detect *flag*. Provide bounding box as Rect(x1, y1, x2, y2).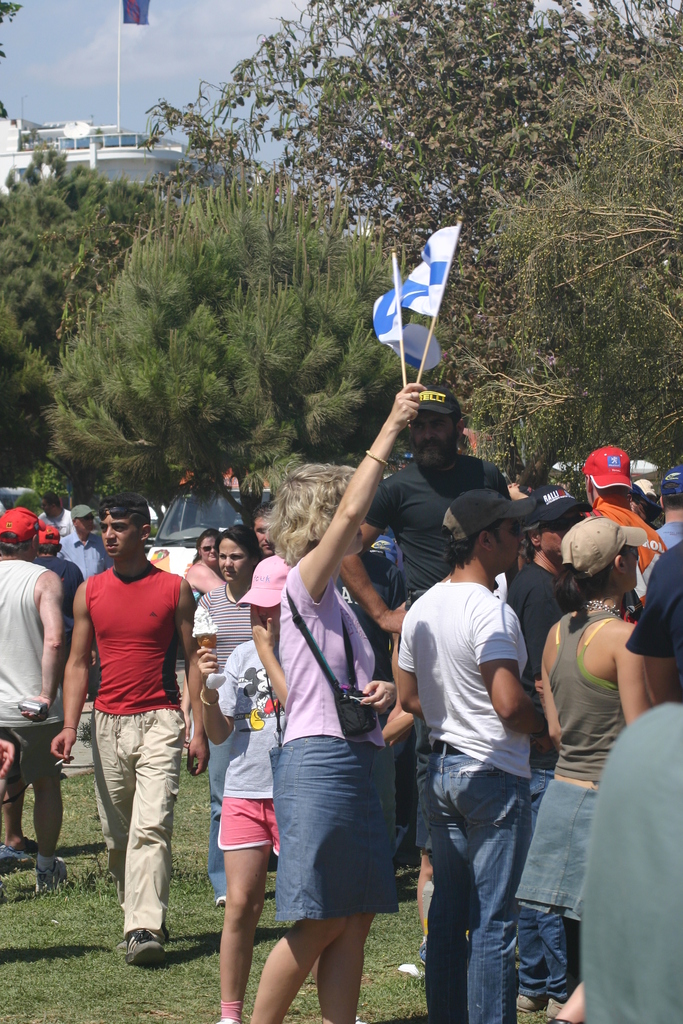
Rect(374, 220, 463, 379).
